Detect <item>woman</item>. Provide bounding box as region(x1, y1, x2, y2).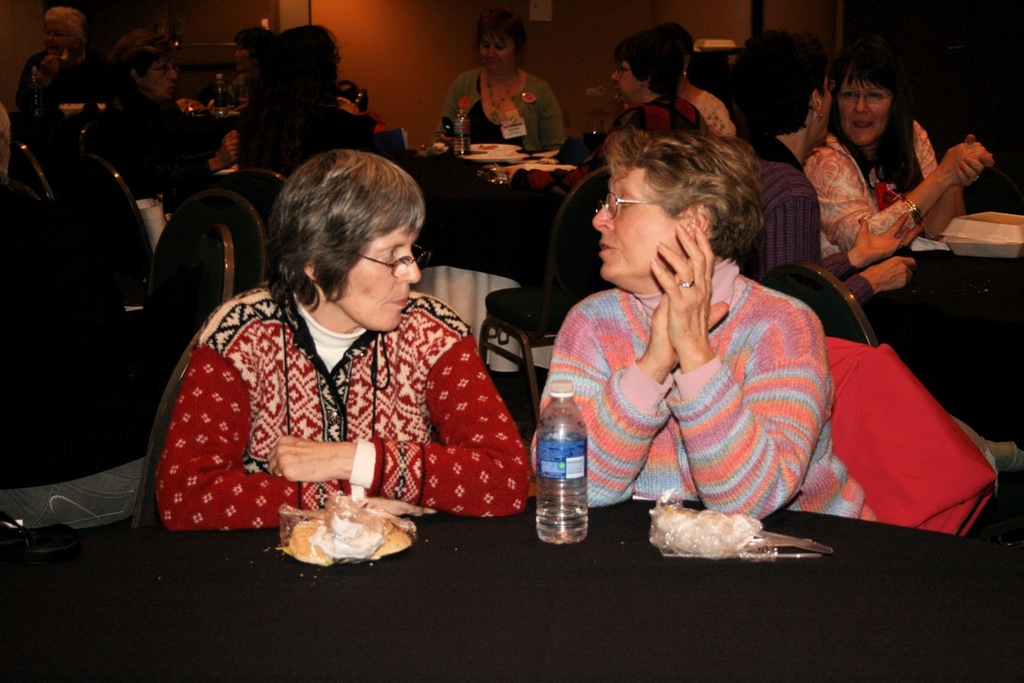
region(806, 49, 989, 250).
